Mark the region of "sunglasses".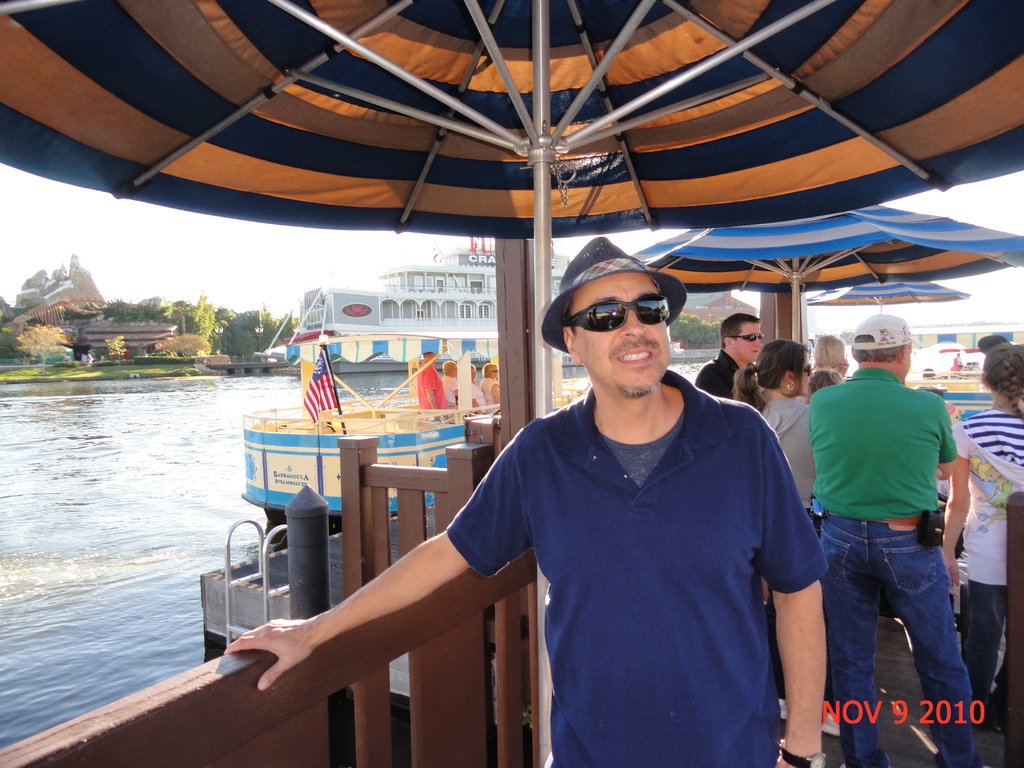
Region: <box>725,333,762,340</box>.
